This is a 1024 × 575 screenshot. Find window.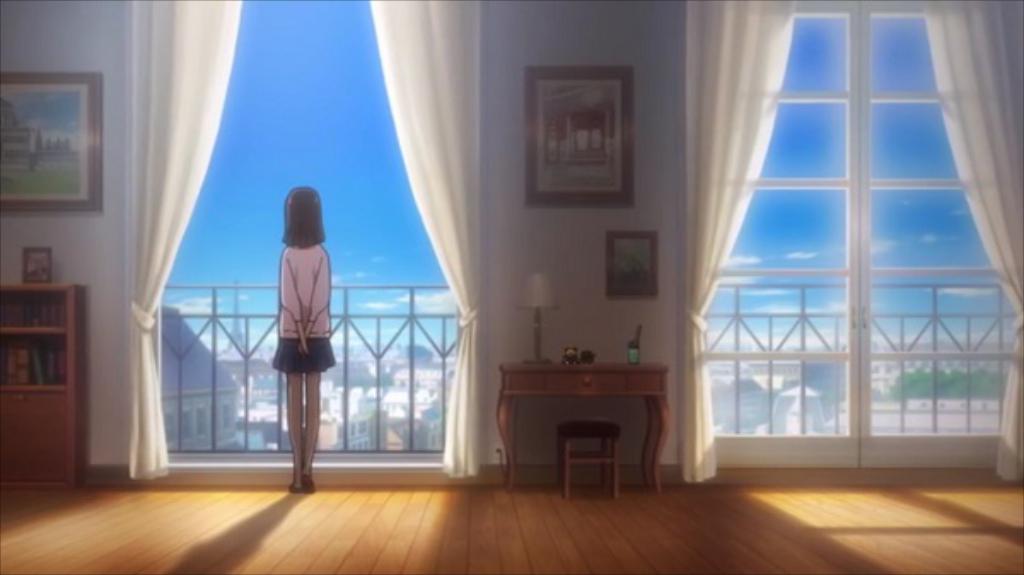
Bounding box: 855 17 1014 459.
